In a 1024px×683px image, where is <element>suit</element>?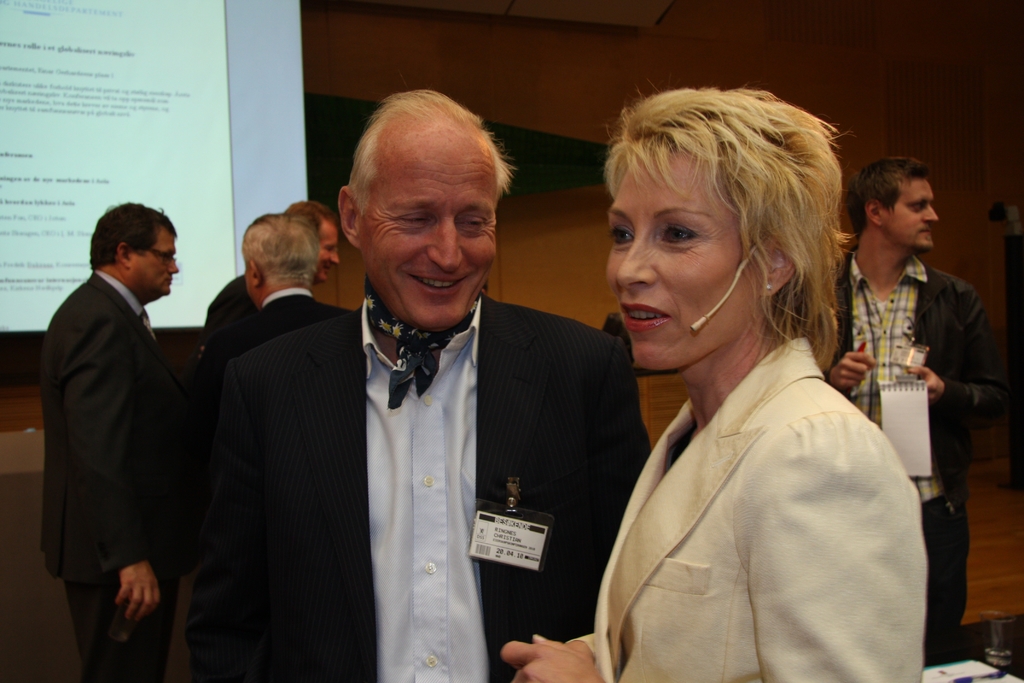
left=204, top=292, right=352, bottom=367.
